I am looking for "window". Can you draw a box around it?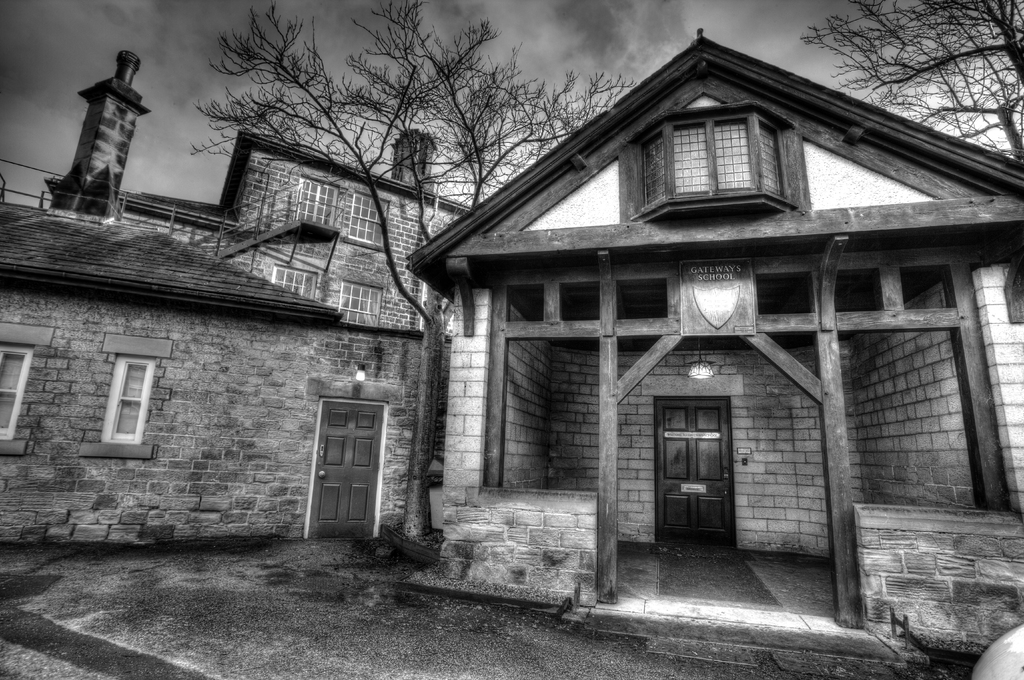
Sure, the bounding box is (291, 176, 335, 221).
